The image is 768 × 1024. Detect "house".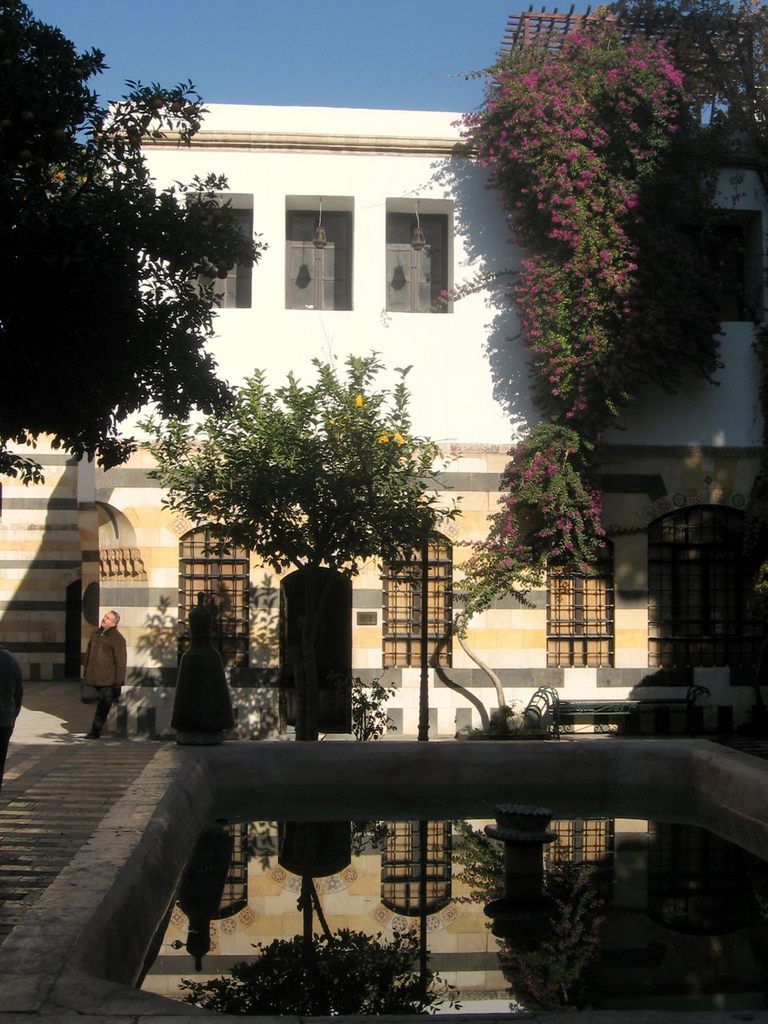
Detection: 90,99,767,736.
